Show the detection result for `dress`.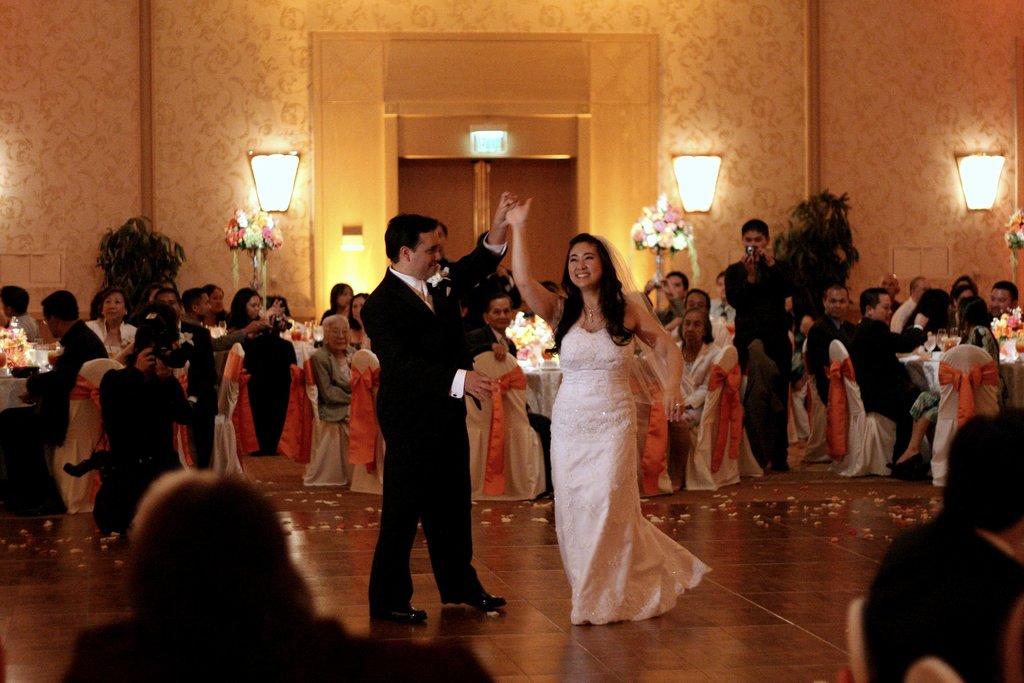
region(528, 285, 678, 579).
